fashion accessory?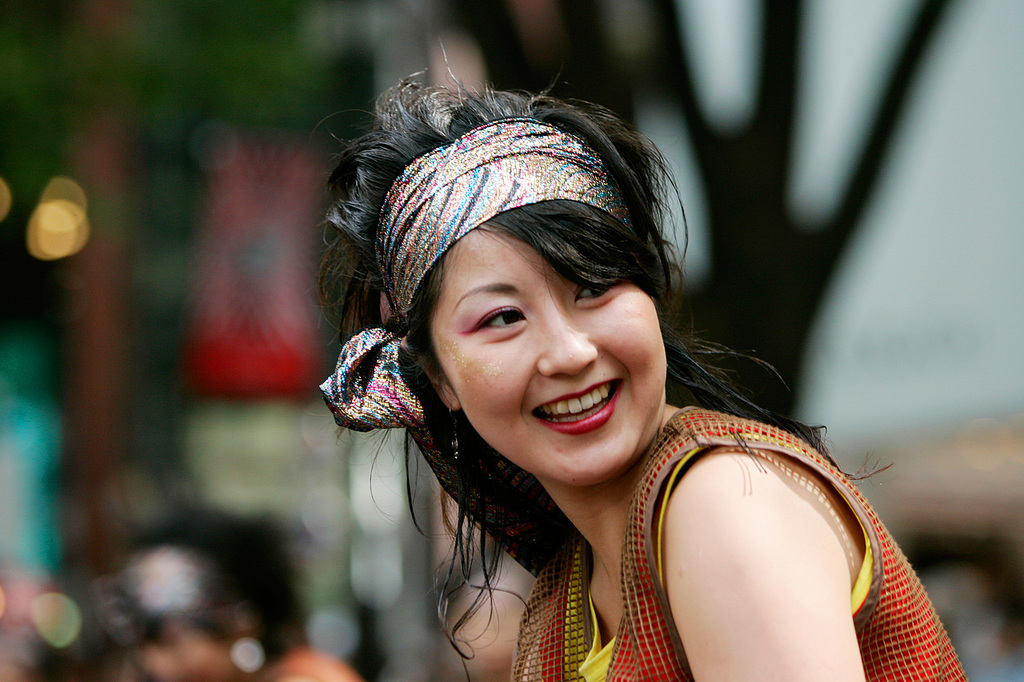
box=[320, 114, 635, 578]
